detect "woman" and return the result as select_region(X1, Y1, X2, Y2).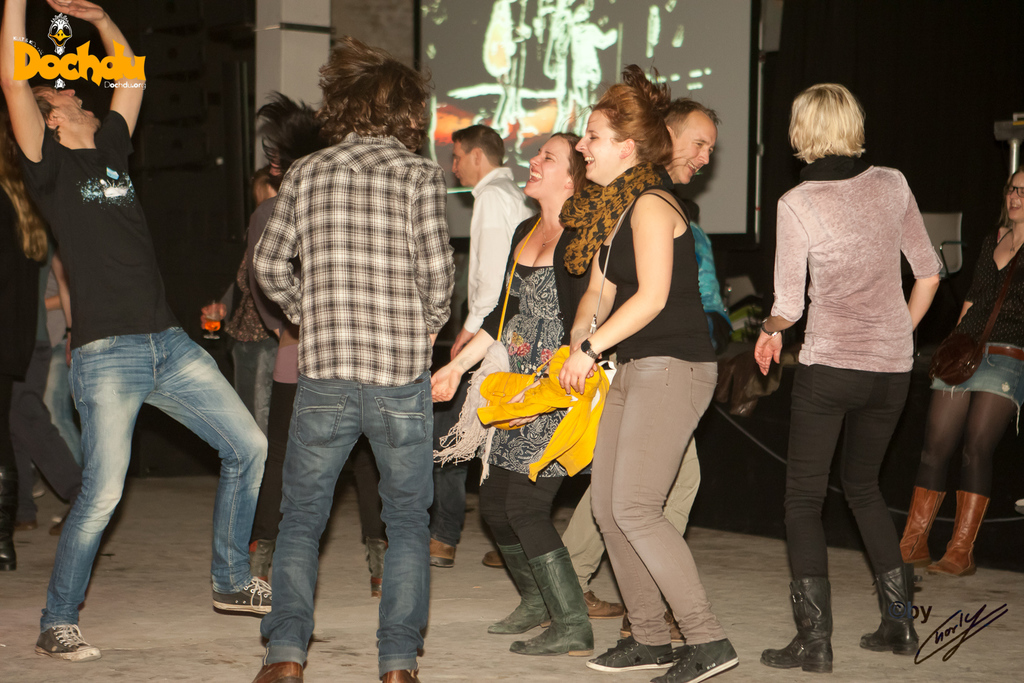
select_region(753, 83, 945, 671).
